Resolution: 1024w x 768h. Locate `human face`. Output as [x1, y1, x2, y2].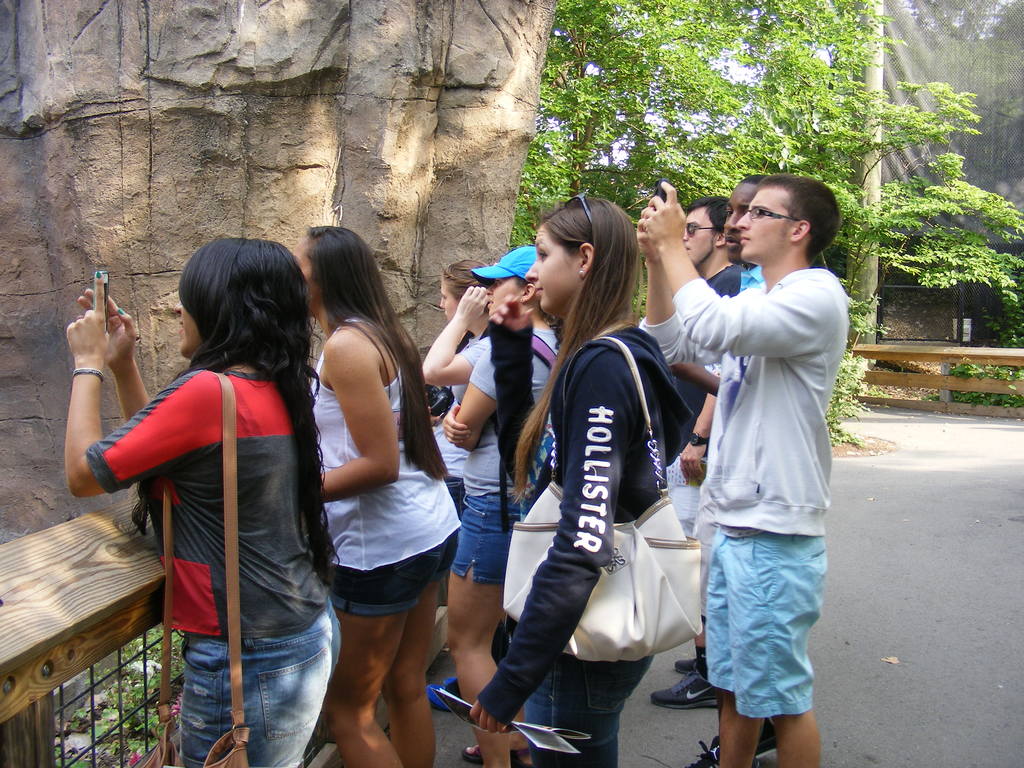
[176, 302, 201, 348].
